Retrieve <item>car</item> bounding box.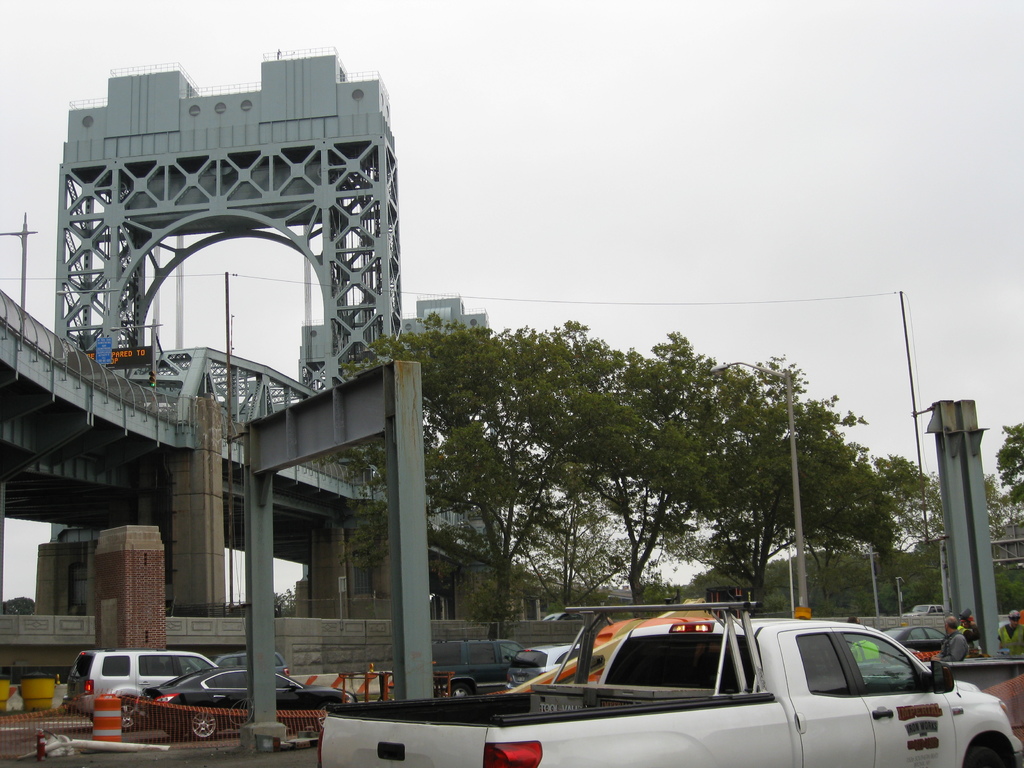
Bounding box: (x1=507, y1=643, x2=584, y2=688).
